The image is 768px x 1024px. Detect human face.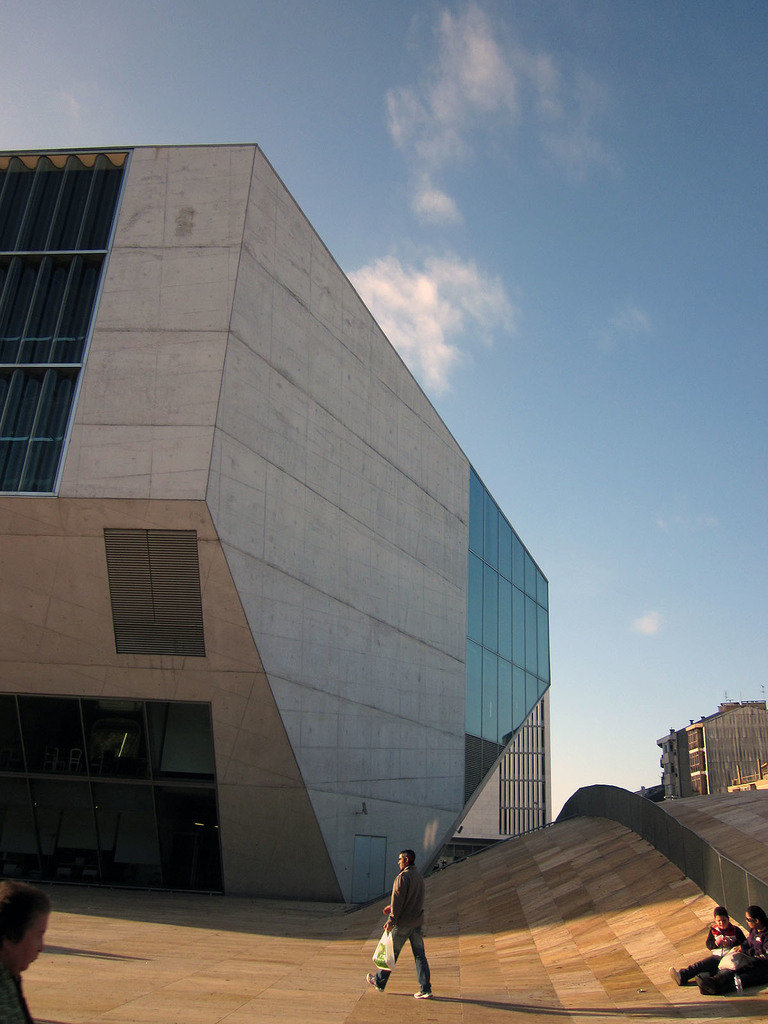
Detection: [x1=708, y1=908, x2=728, y2=939].
